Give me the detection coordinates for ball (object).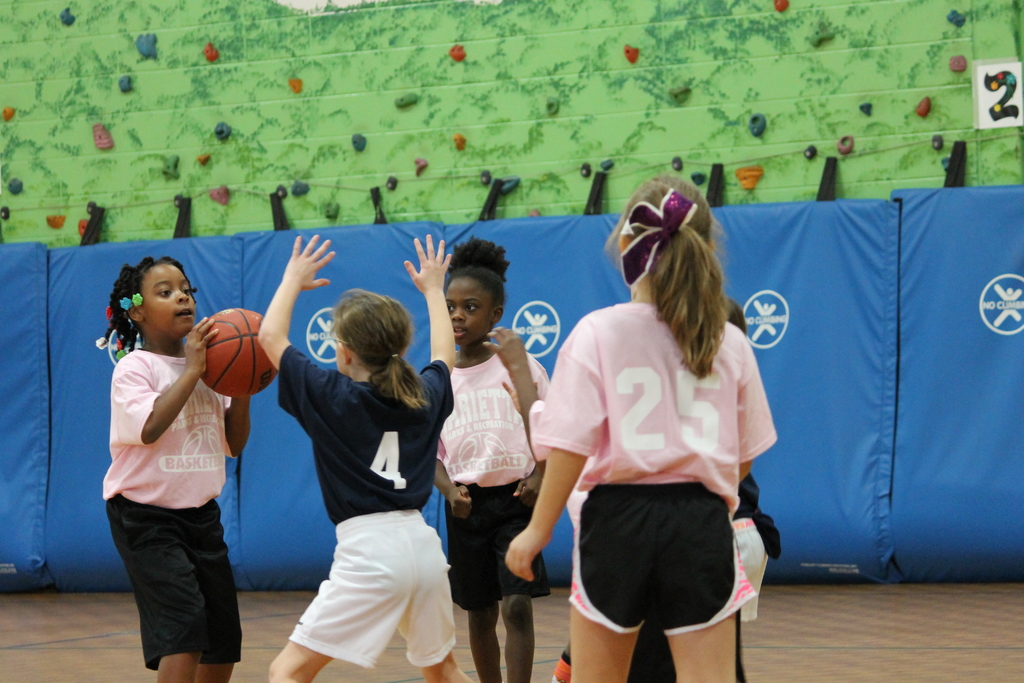
crop(207, 310, 276, 397).
